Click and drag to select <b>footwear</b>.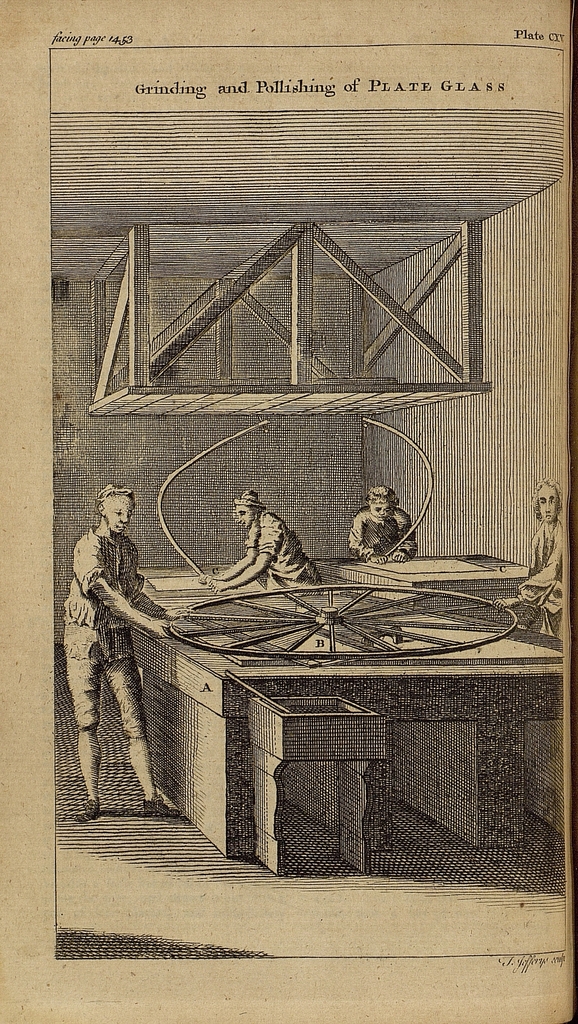
Selection: x1=139, y1=790, x2=174, y2=815.
